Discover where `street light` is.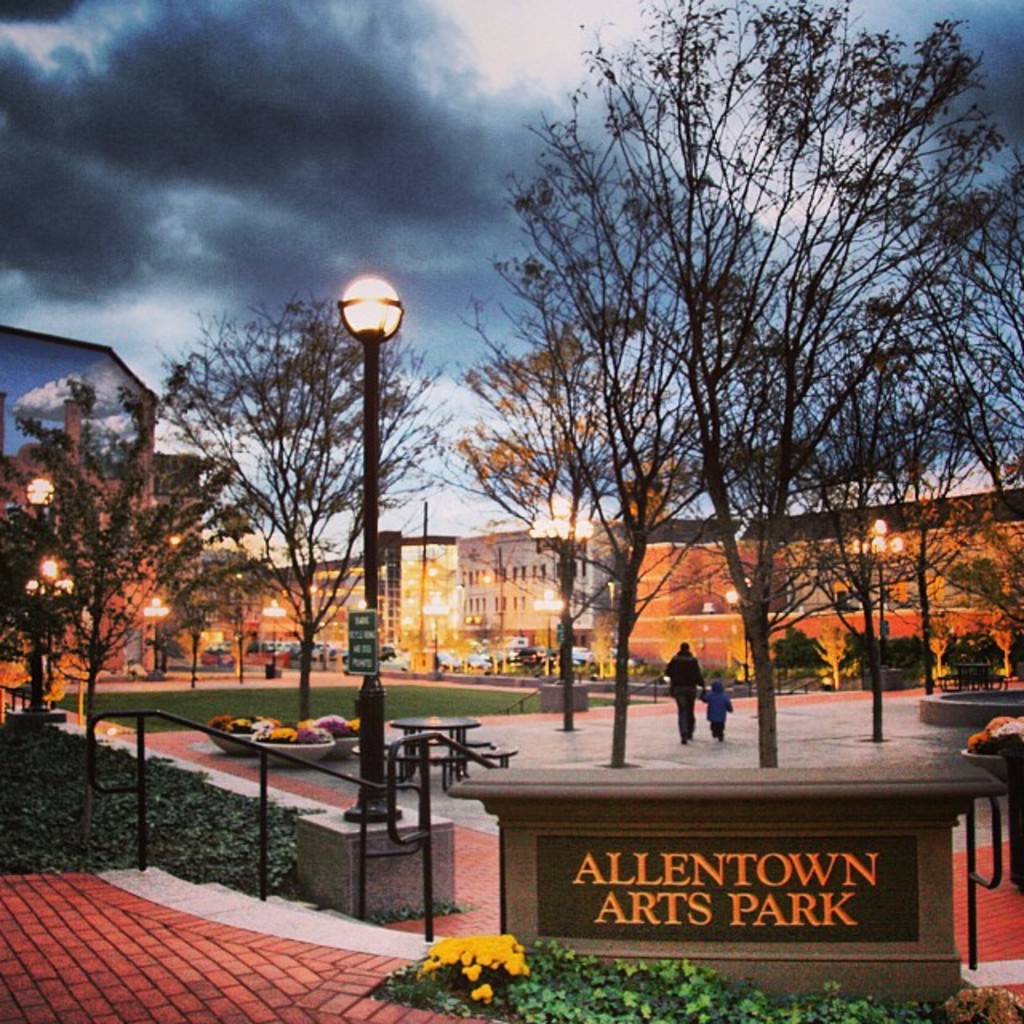
Discovered at [left=142, top=595, right=168, bottom=674].
